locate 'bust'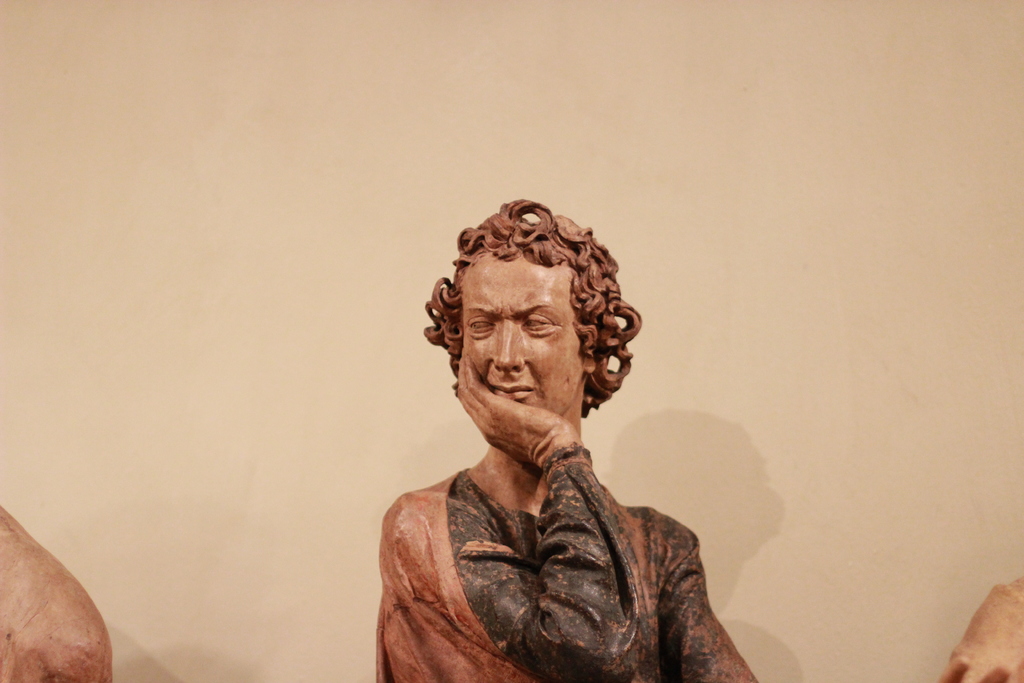
left=374, top=195, right=757, bottom=682
